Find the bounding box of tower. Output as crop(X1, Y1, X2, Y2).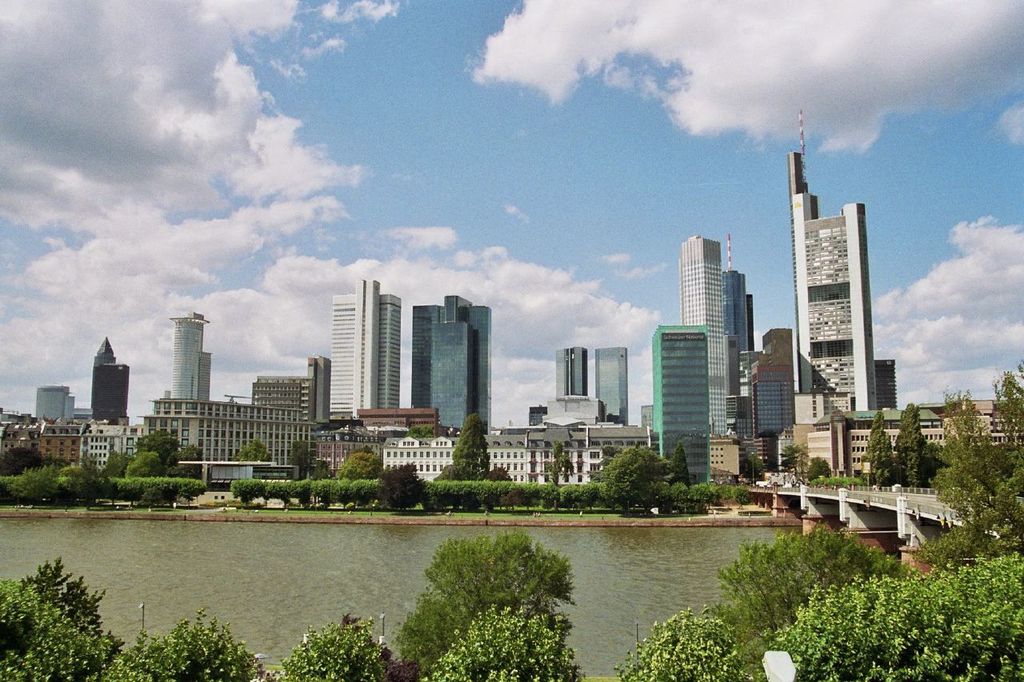
crop(292, 356, 332, 421).
